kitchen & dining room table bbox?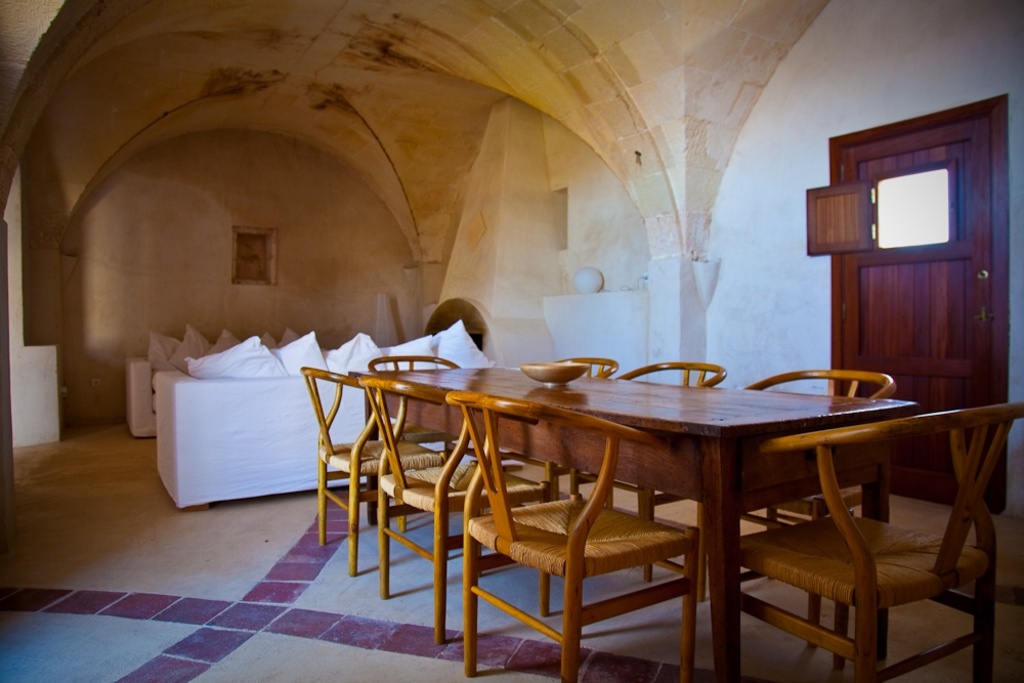
168, 280, 1000, 643
